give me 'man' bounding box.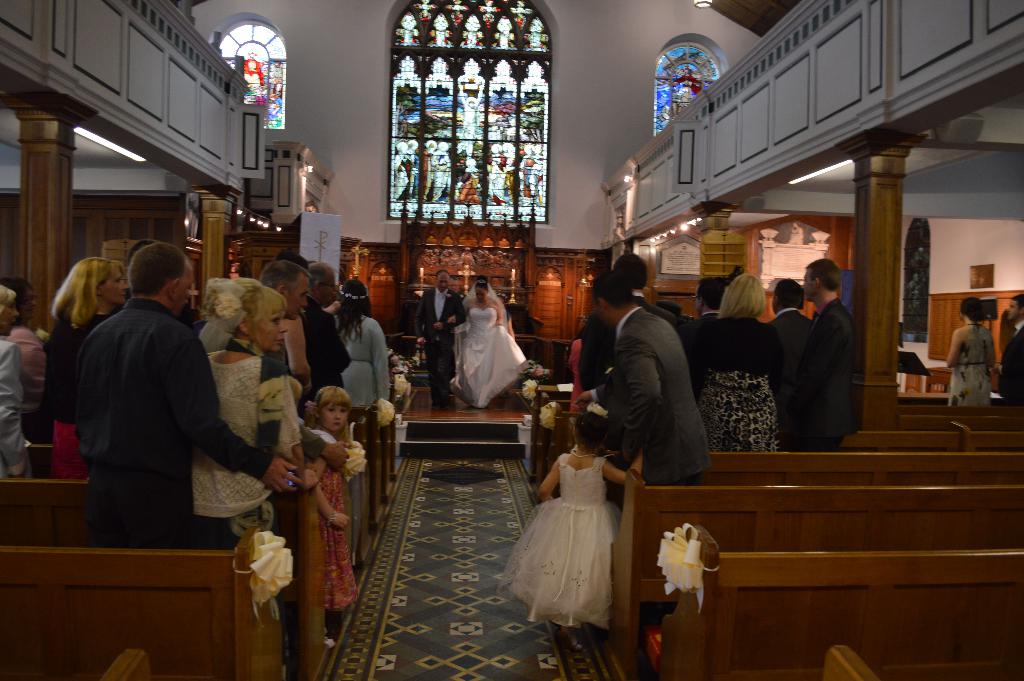
591 265 722 507.
